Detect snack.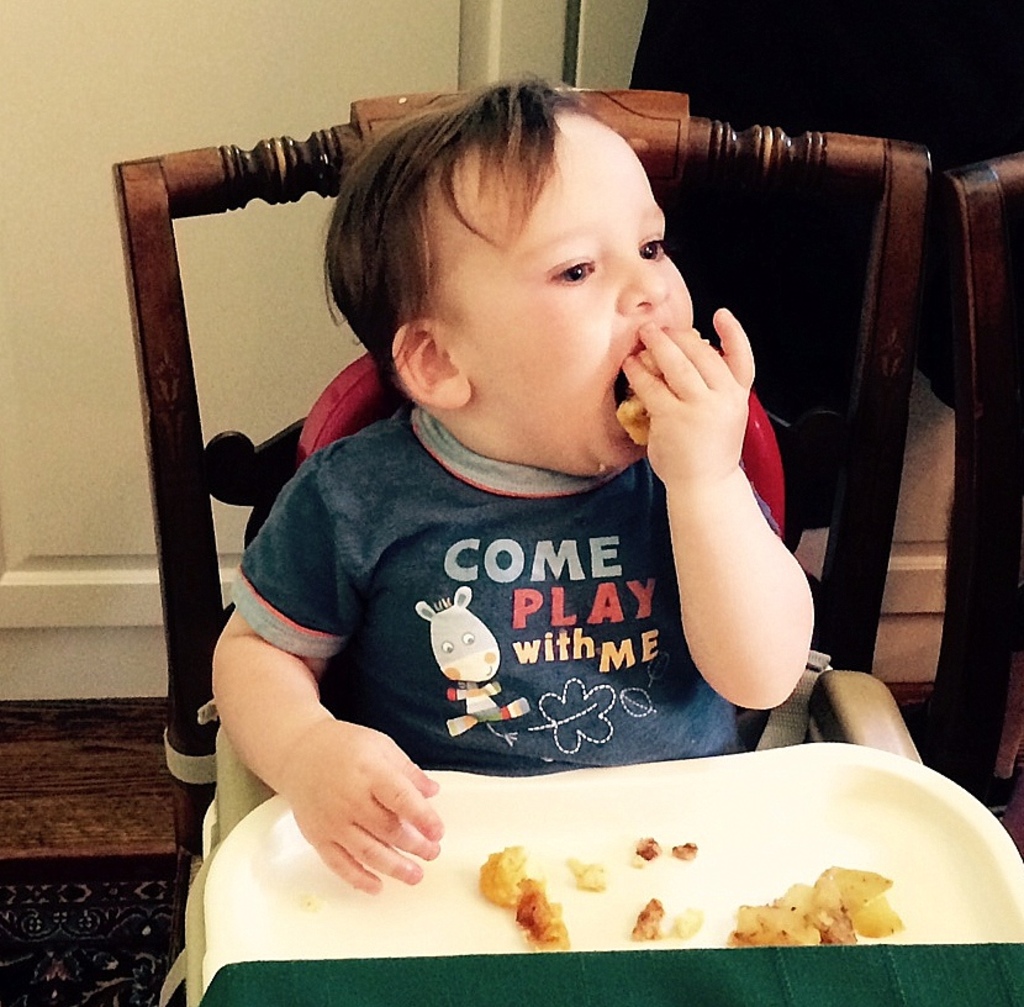
Detected at bbox=(680, 907, 712, 938).
